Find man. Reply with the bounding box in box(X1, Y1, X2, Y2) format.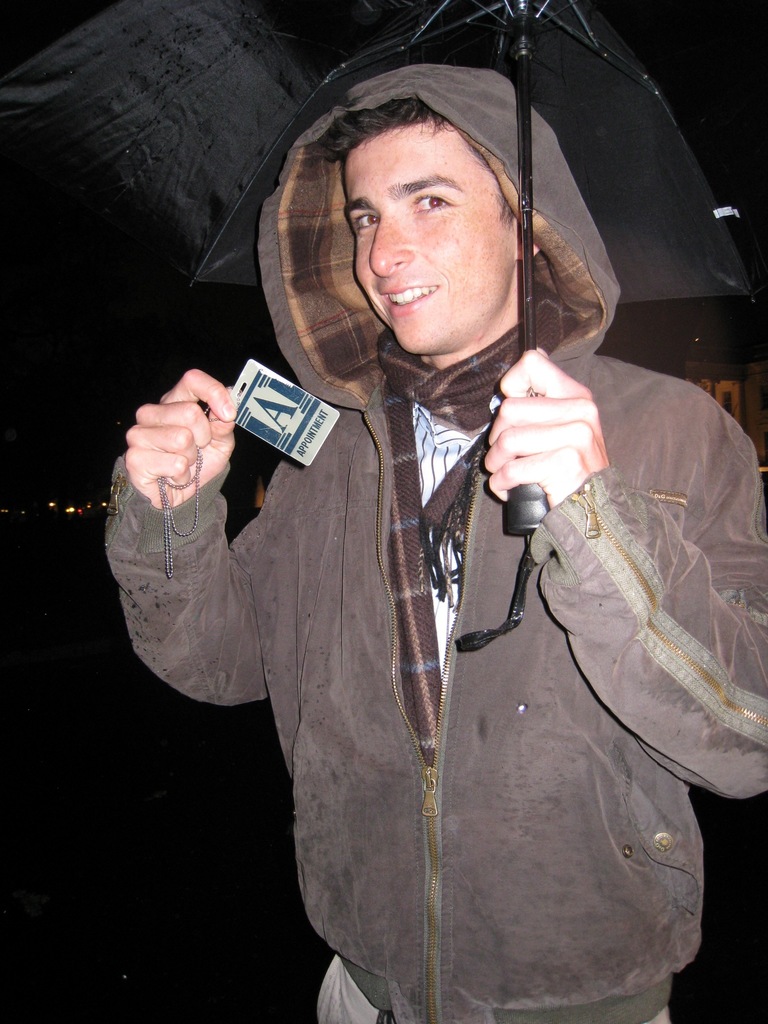
box(127, 49, 737, 990).
